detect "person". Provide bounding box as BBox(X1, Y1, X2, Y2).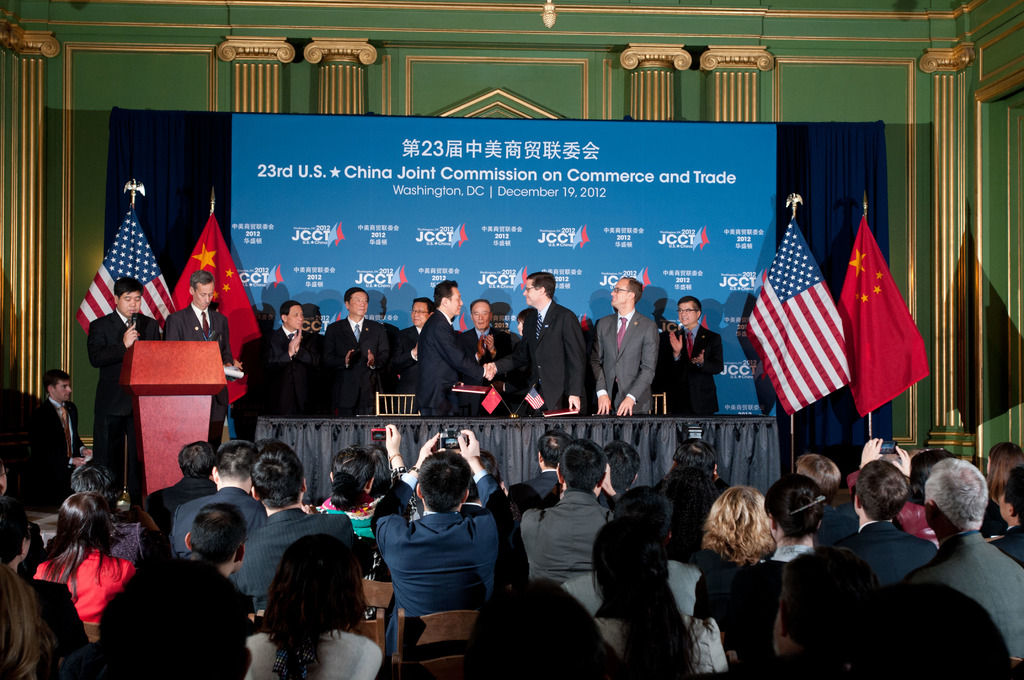
BBox(392, 298, 436, 403).
